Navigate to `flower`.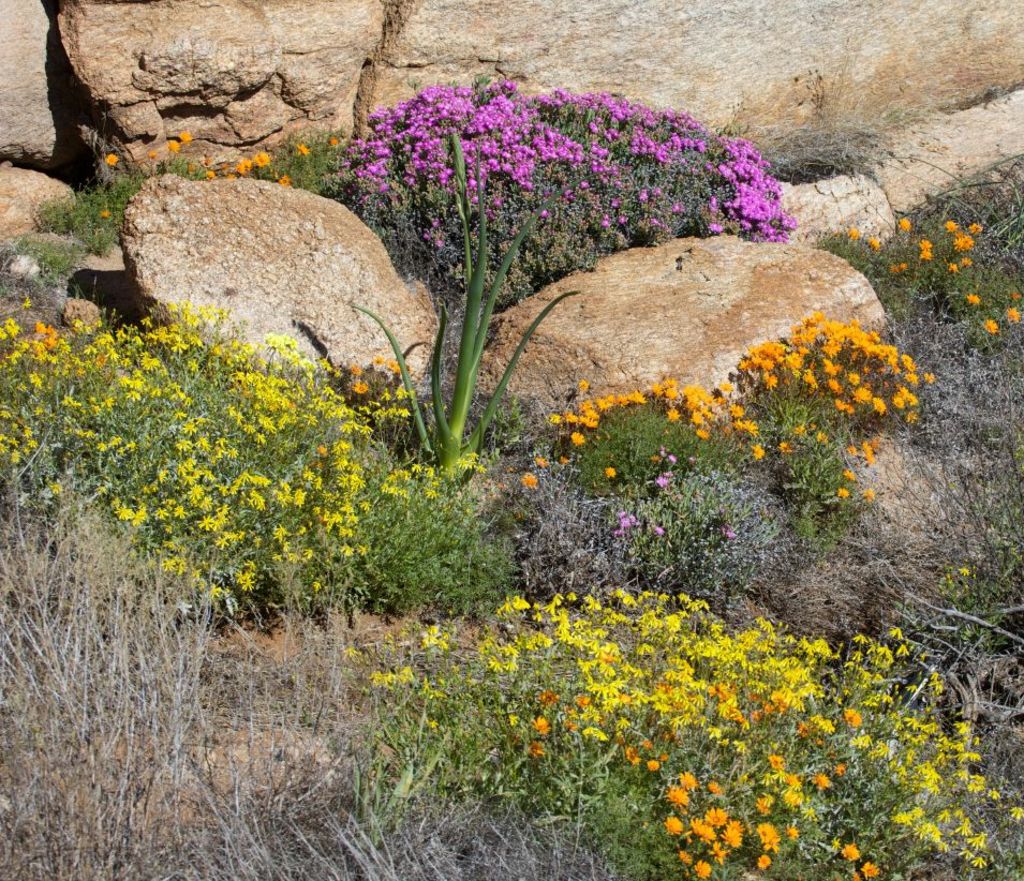
Navigation target: BBox(257, 153, 264, 161).
